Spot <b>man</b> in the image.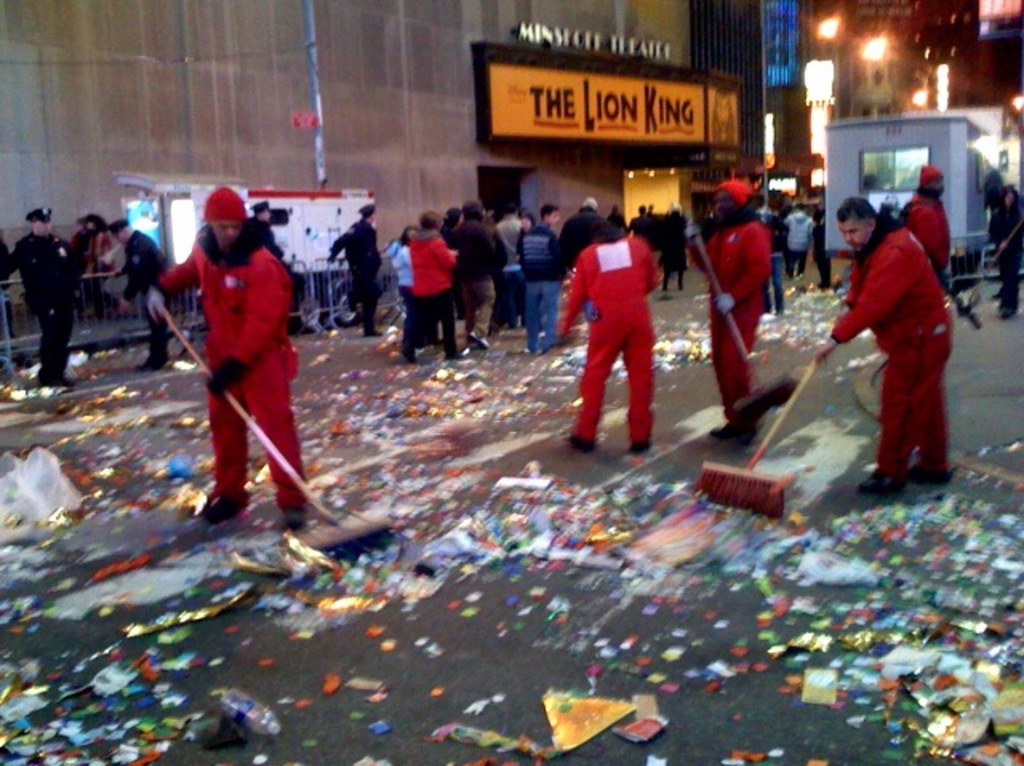
<b>man</b> found at crop(510, 200, 666, 459).
